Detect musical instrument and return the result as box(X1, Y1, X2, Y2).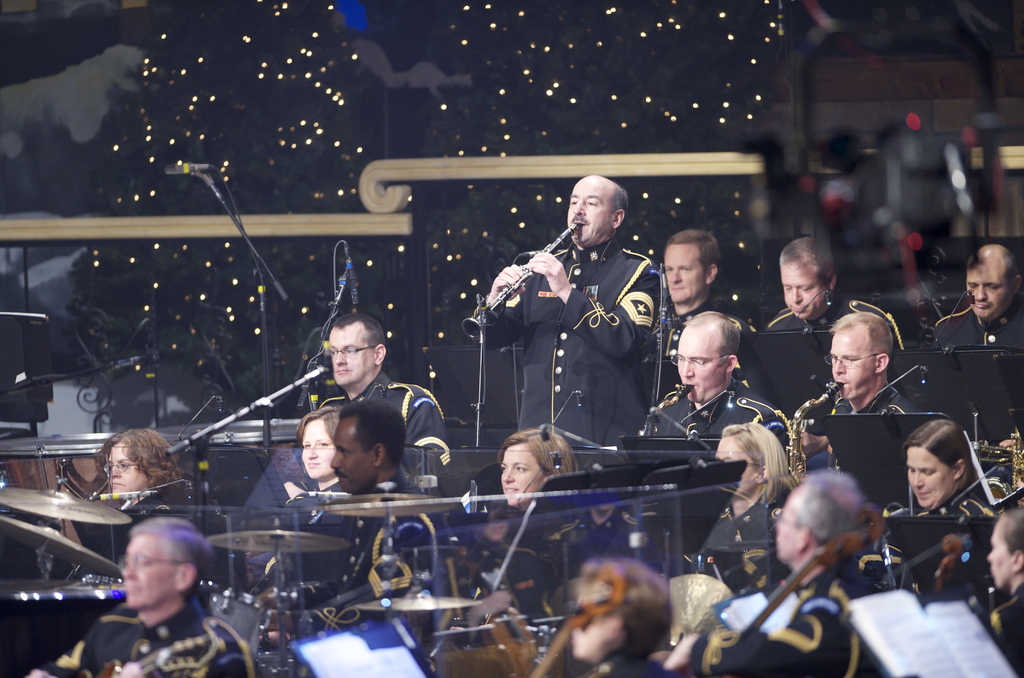
box(969, 419, 1023, 495).
